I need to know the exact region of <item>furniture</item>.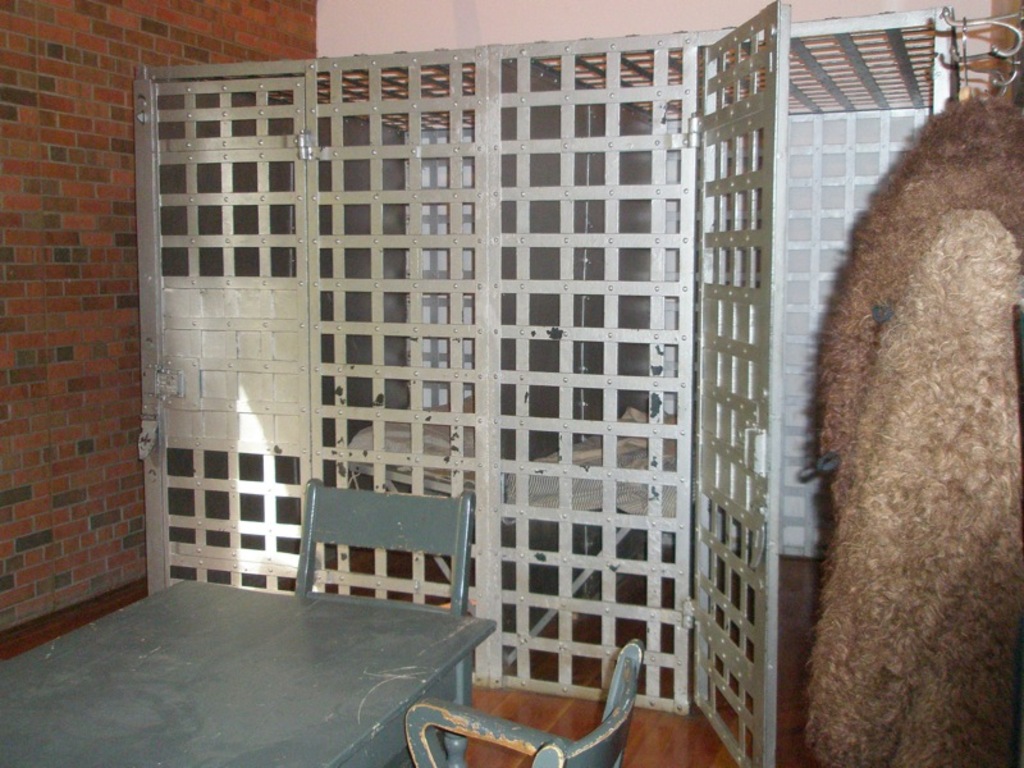
Region: Rect(408, 639, 645, 767).
